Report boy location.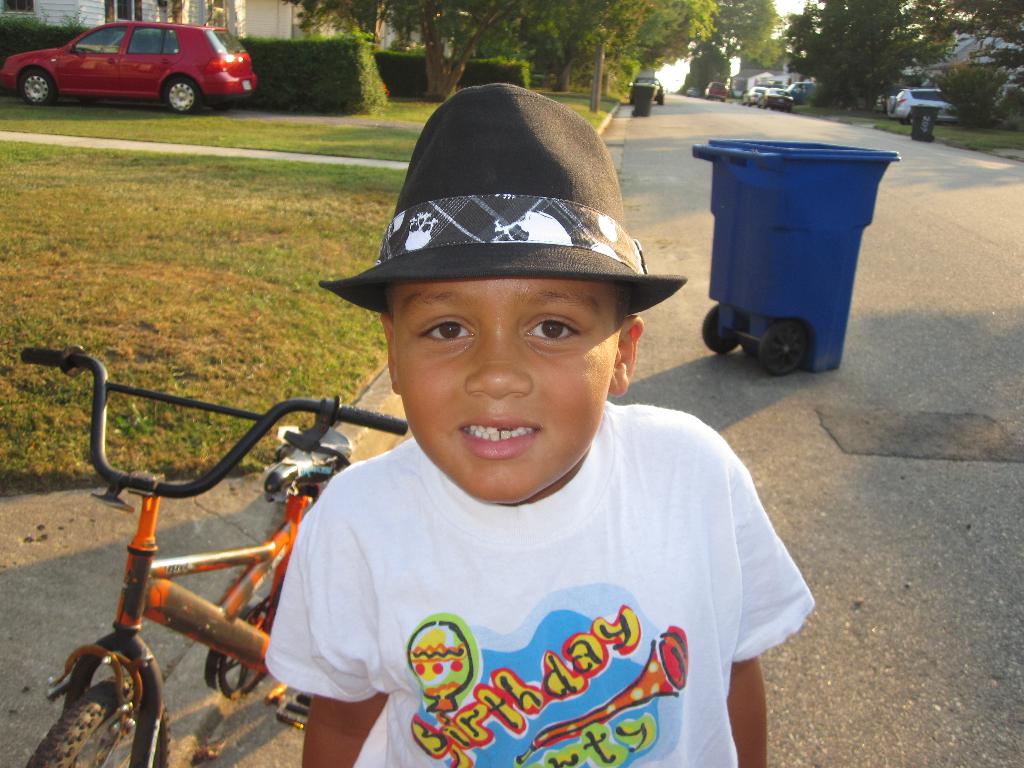
Report: box(266, 82, 816, 767).
